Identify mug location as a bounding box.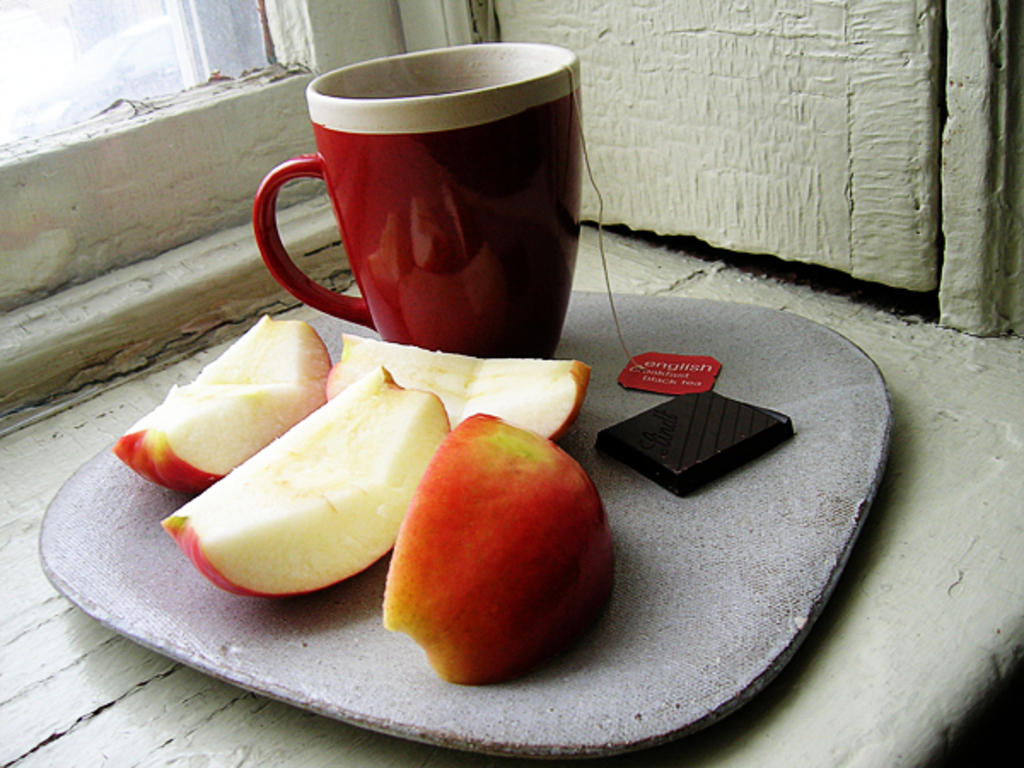
(x1=247, y1=43, x2=582, y2=357).
